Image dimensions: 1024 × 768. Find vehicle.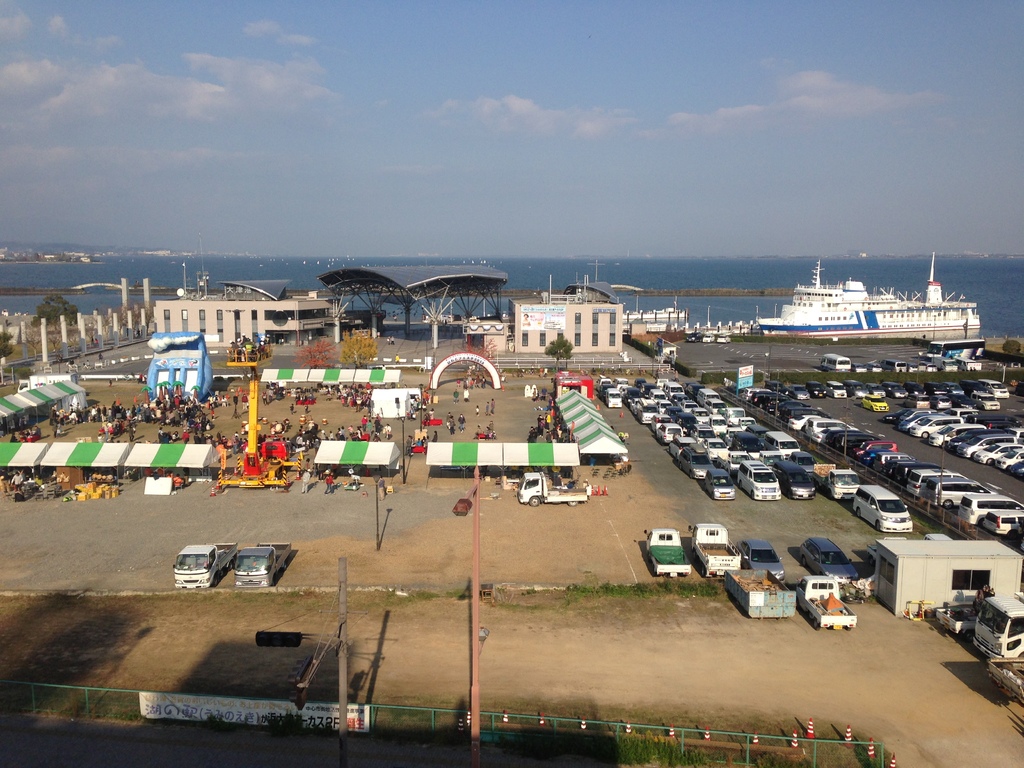
Rect(900, 391, 931, 411).
